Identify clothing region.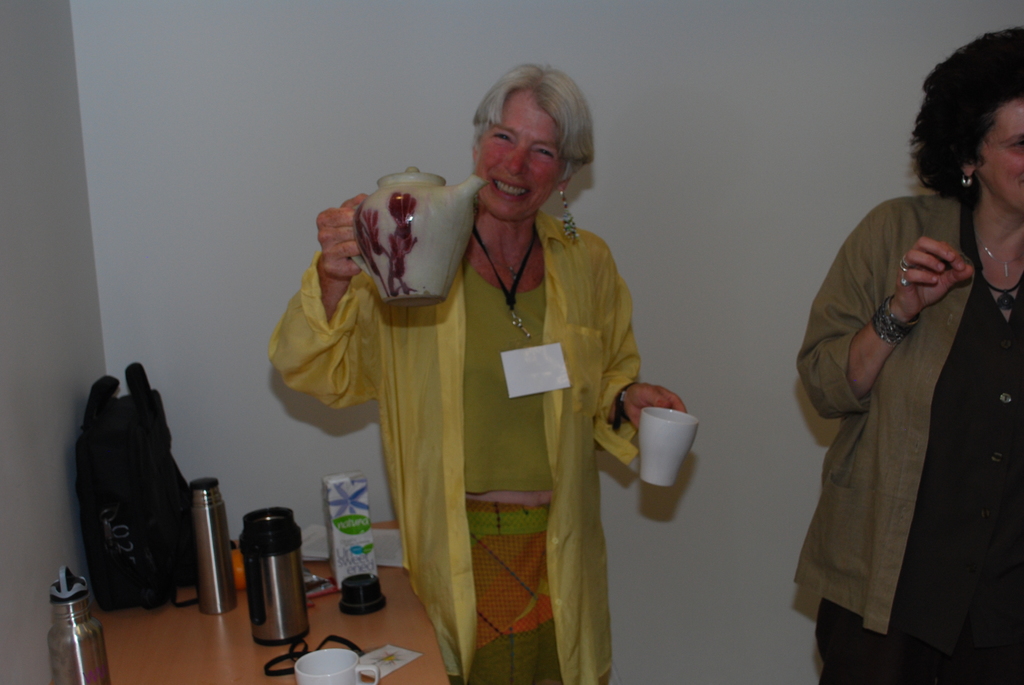
Region: x1=259 y1=209 x2=664 y2=626.
